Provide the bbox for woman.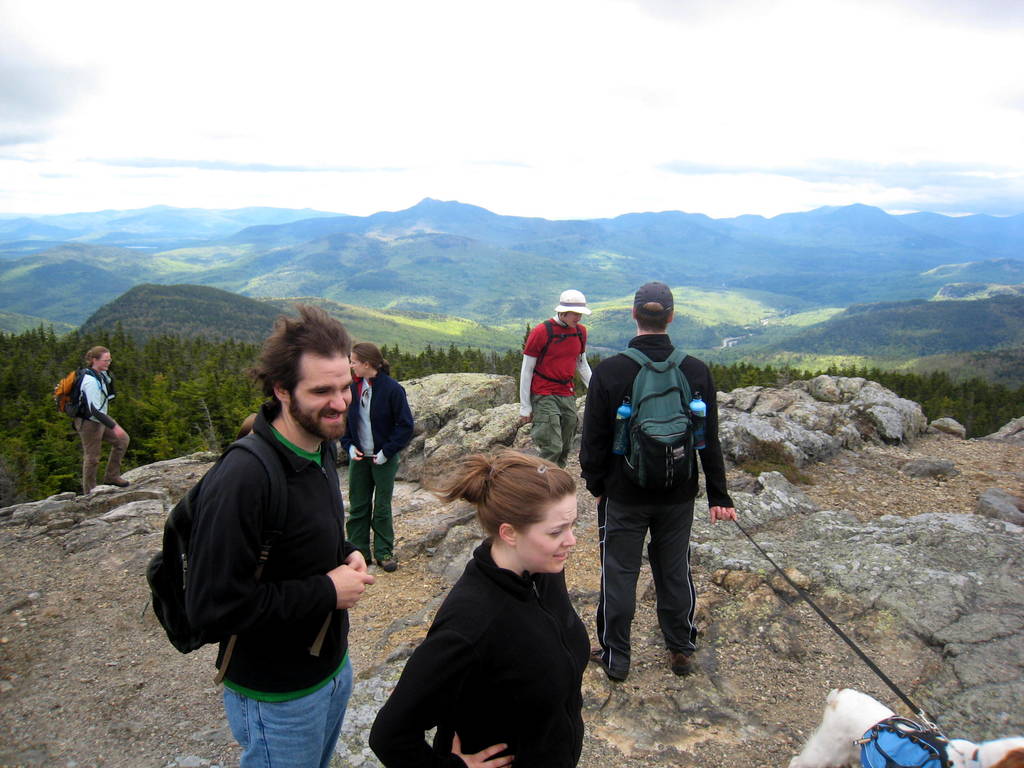
<box>367,423,616,764</box>.
